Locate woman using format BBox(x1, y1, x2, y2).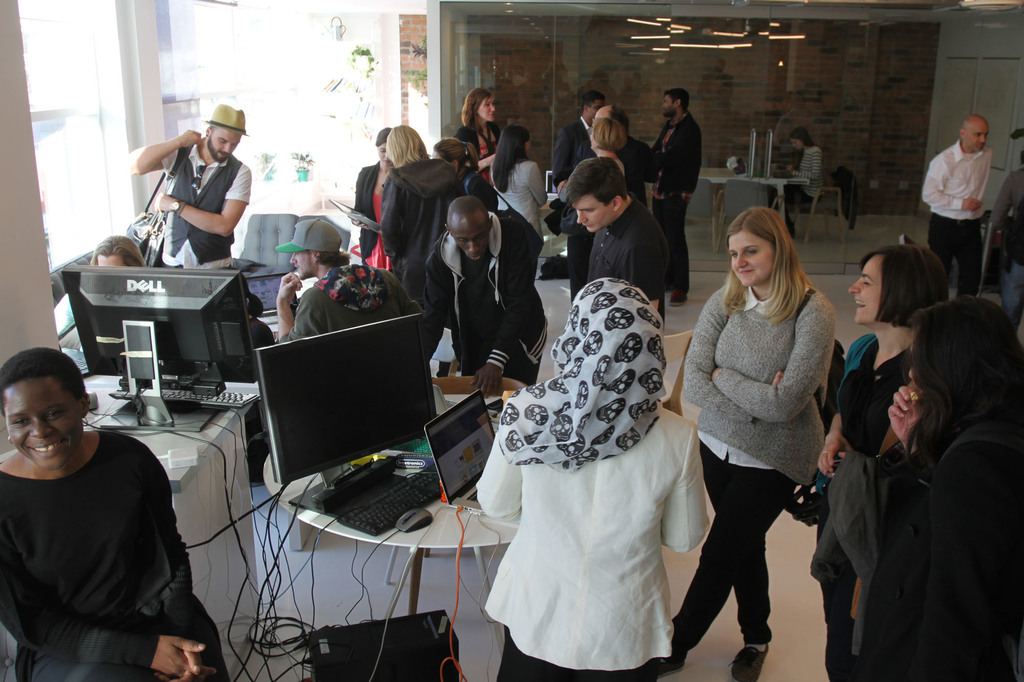
BBox(0, 347, 232, 681).
